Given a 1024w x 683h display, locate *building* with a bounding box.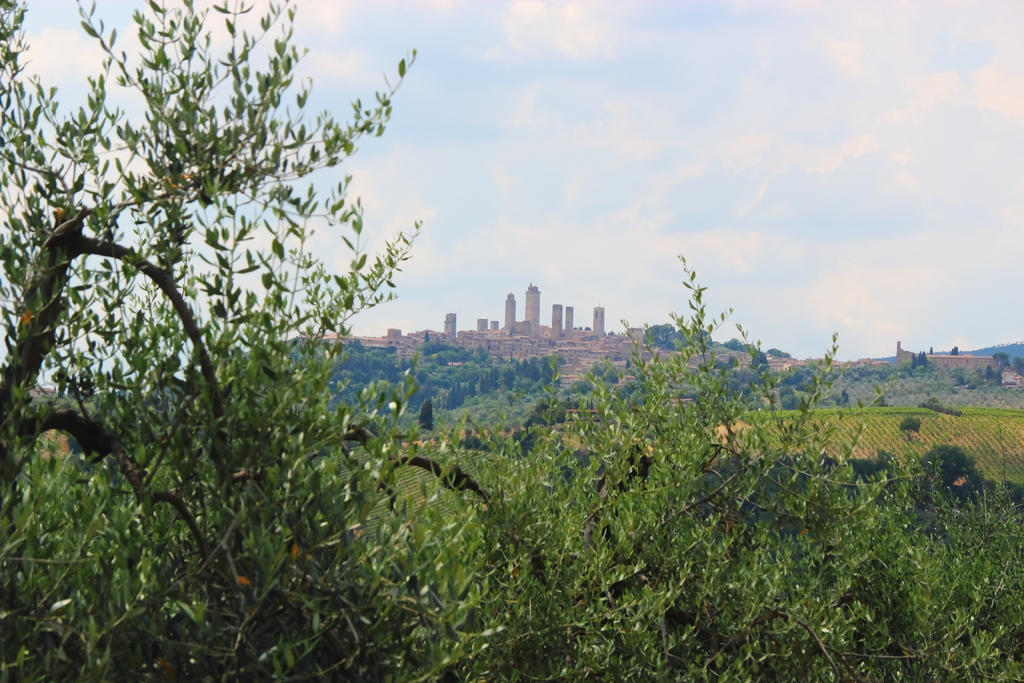
Located: <box>552,302,561,340</box>.
